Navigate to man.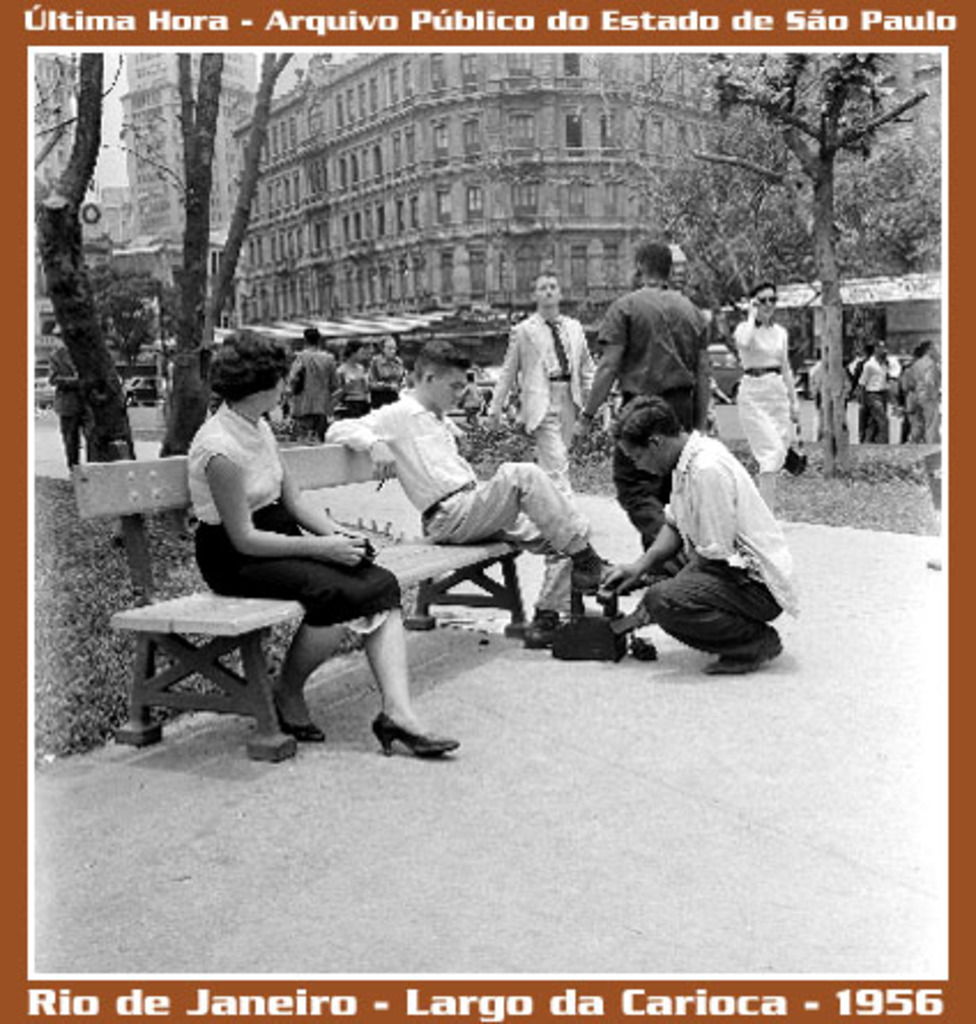
Navigation target: 281,329,338,440.
